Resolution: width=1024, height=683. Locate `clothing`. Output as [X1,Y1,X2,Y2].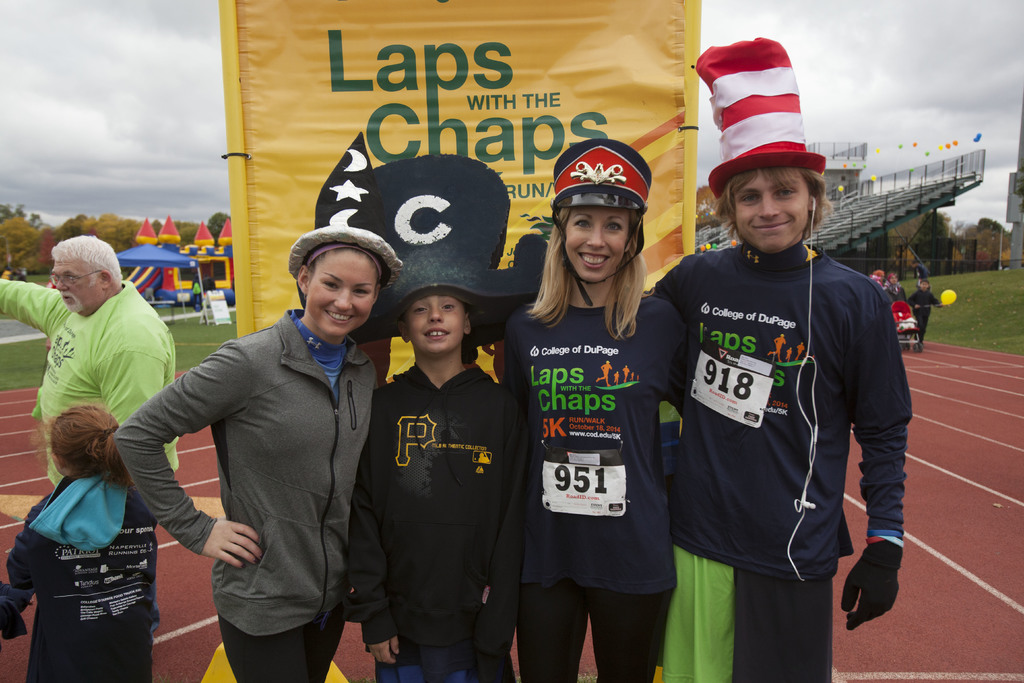
[886,277,909,310].
